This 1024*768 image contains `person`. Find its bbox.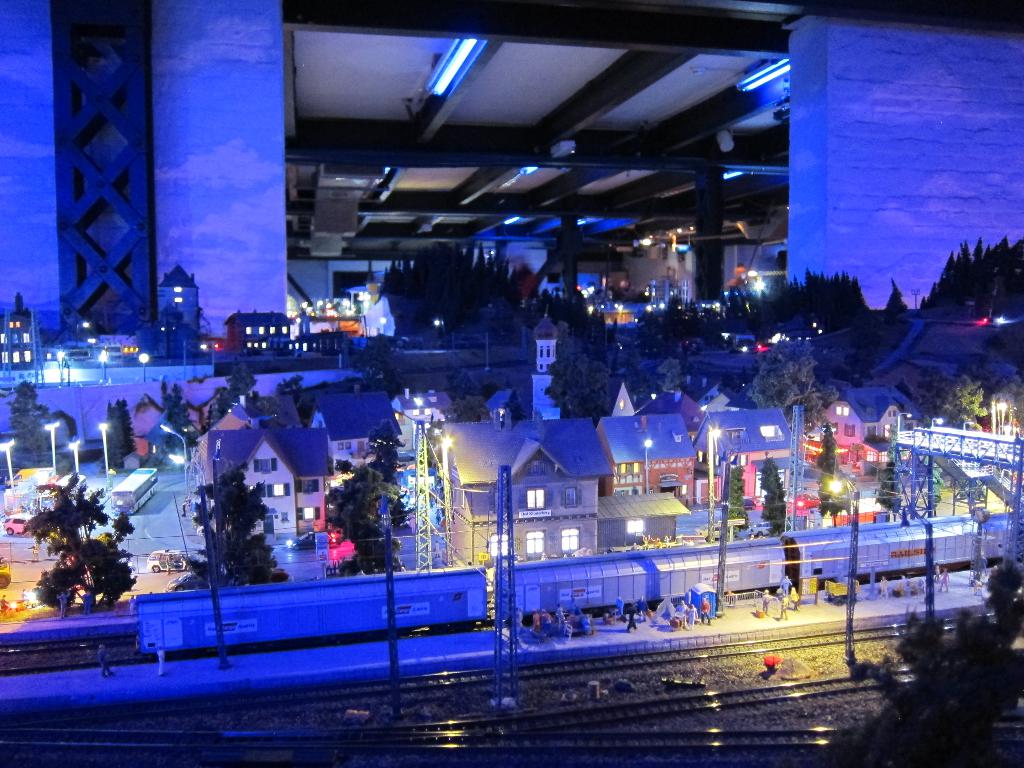
759, 588, 771, 615.
